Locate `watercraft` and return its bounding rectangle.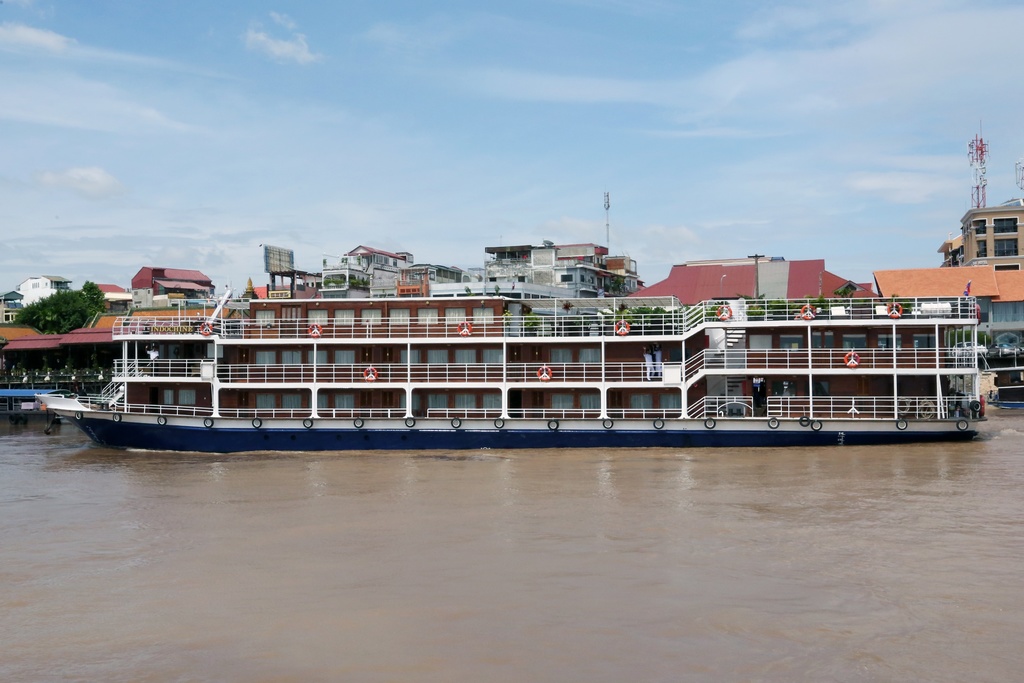
(left=49, top=226, right=998, bottom=456).
